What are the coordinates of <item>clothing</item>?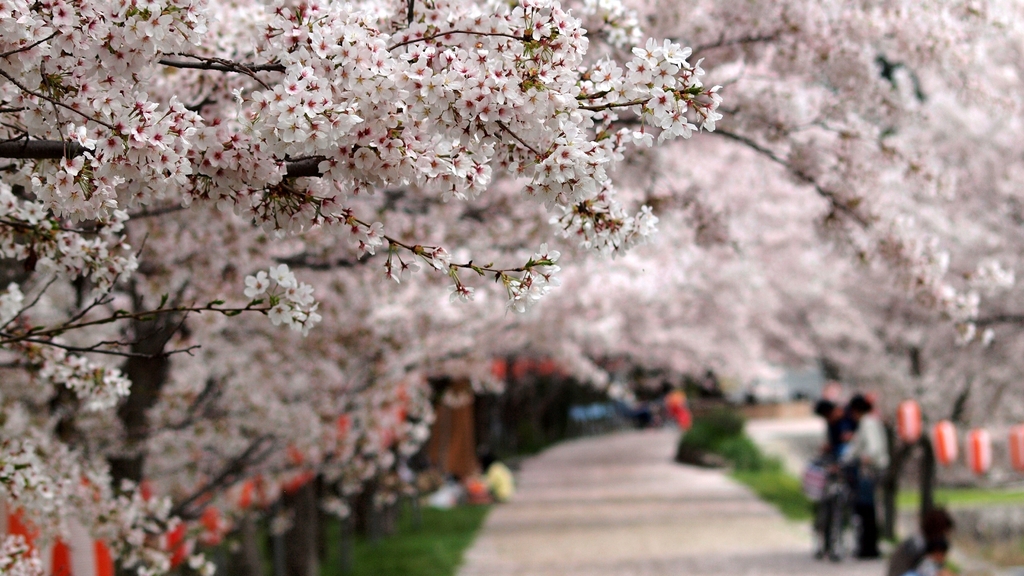
left=815, top=392, right=904, bottom=560.
